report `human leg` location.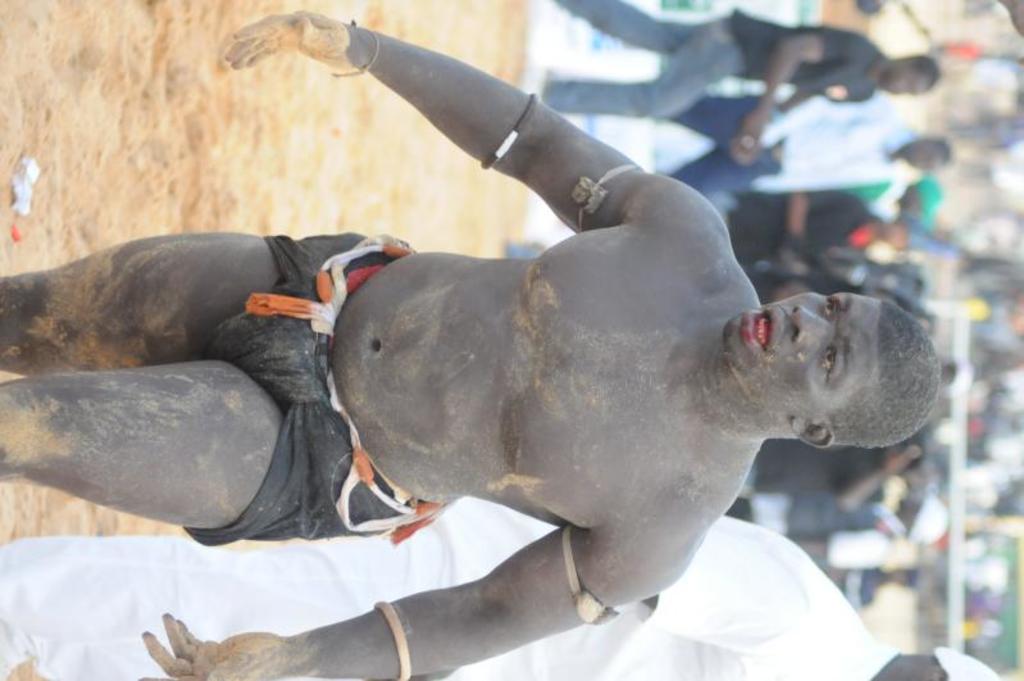
Report: box(545, 38, 746, 118).
